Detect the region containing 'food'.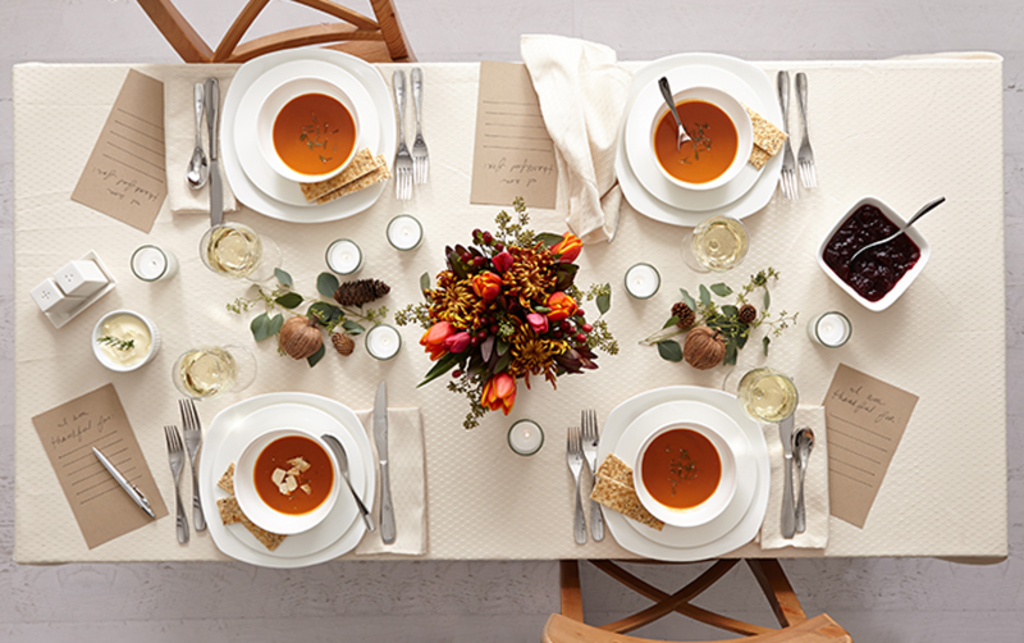
select_region(588, 474, 666, 530).
